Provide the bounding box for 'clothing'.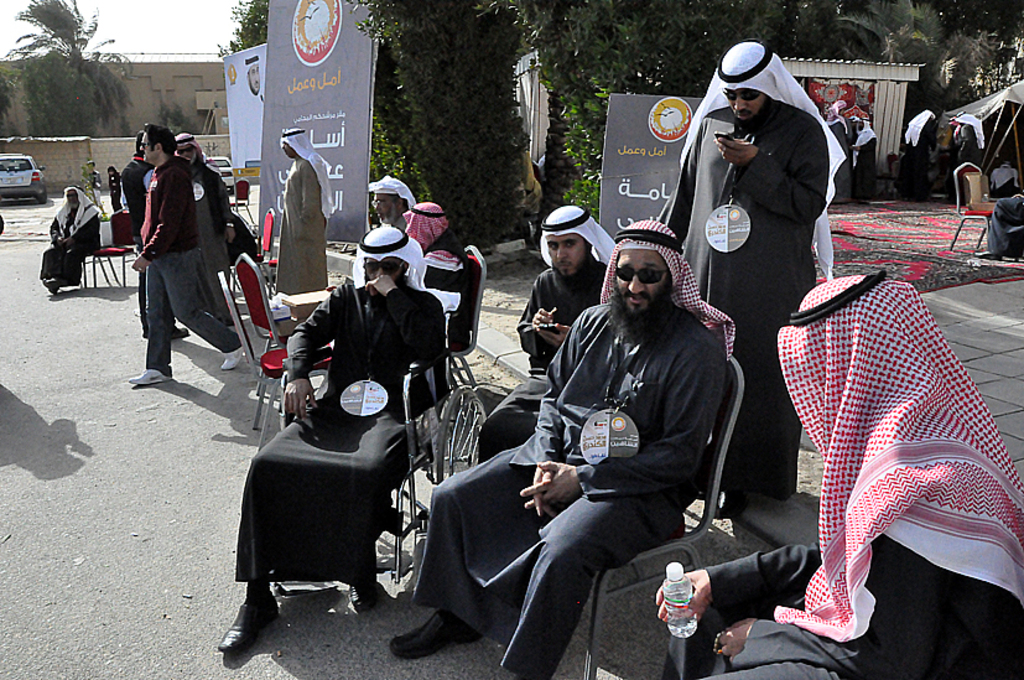
bbox=[272, 125, 324, 296].
